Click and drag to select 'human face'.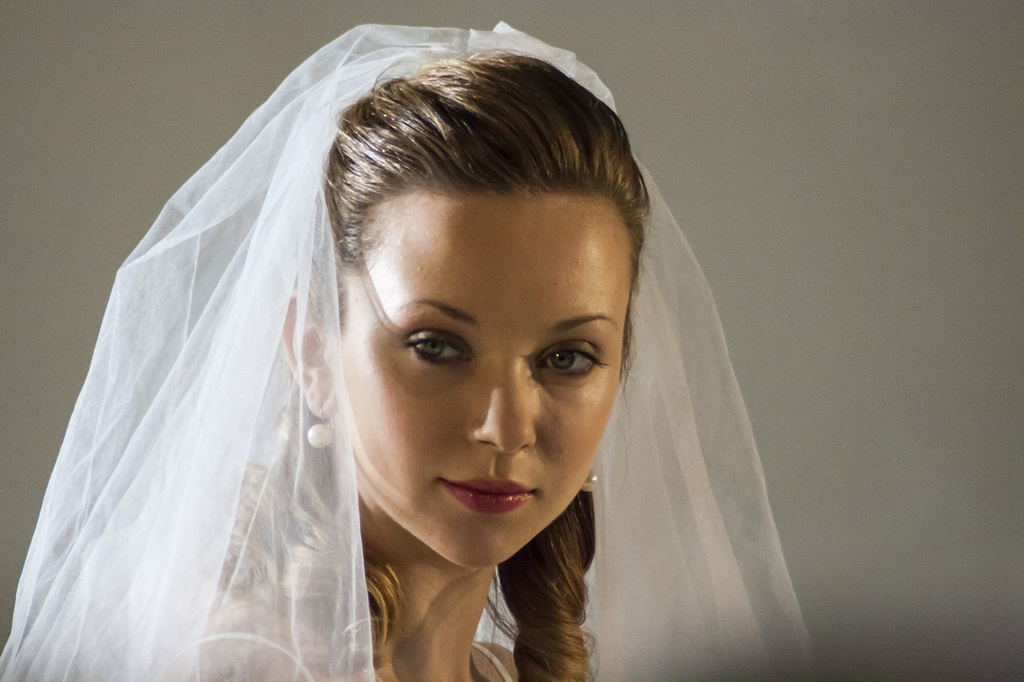
Selection: Rect(326, 193, 627, 570).
